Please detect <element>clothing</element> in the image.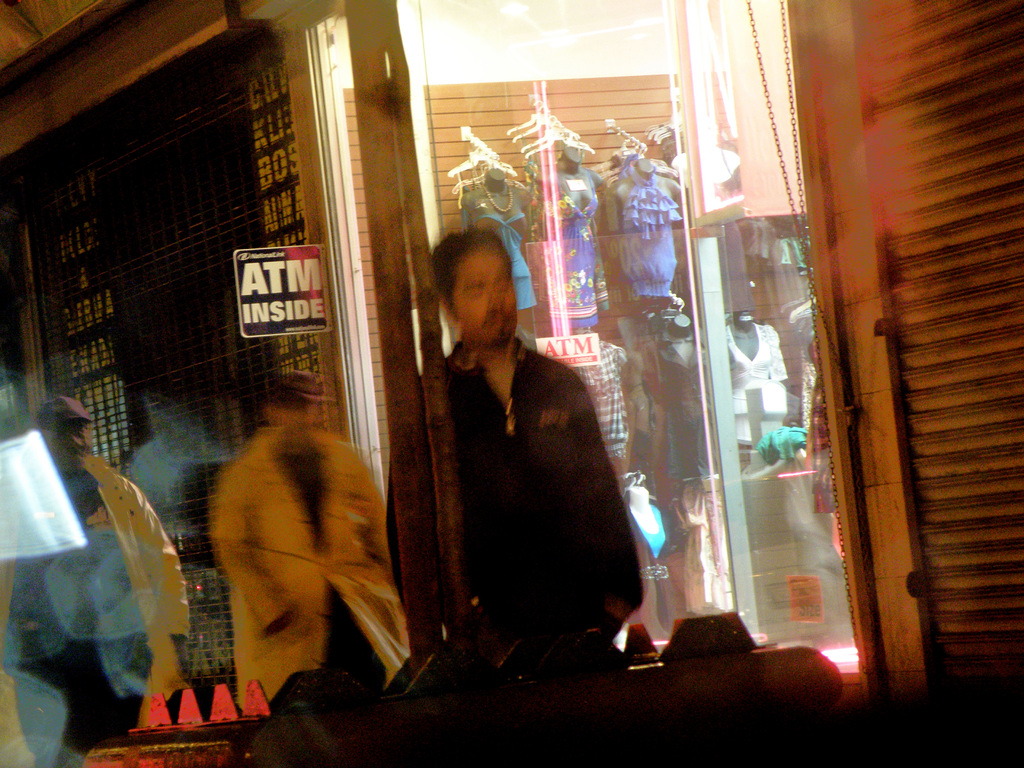
642/488/672/634.
